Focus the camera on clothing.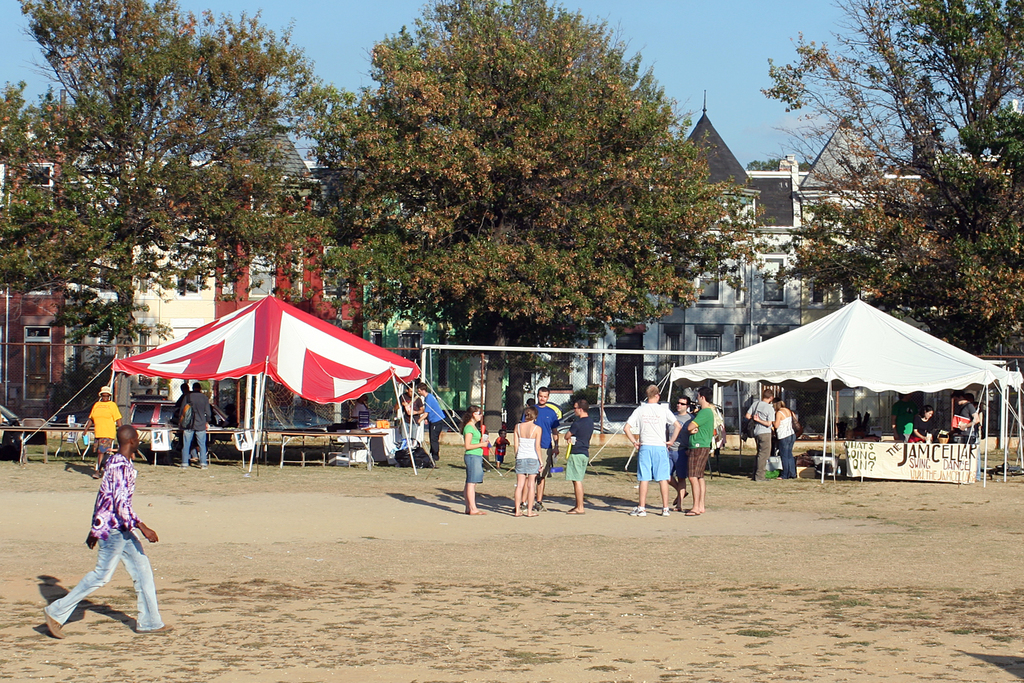
Focus region: (692, 407, 713, 448).
